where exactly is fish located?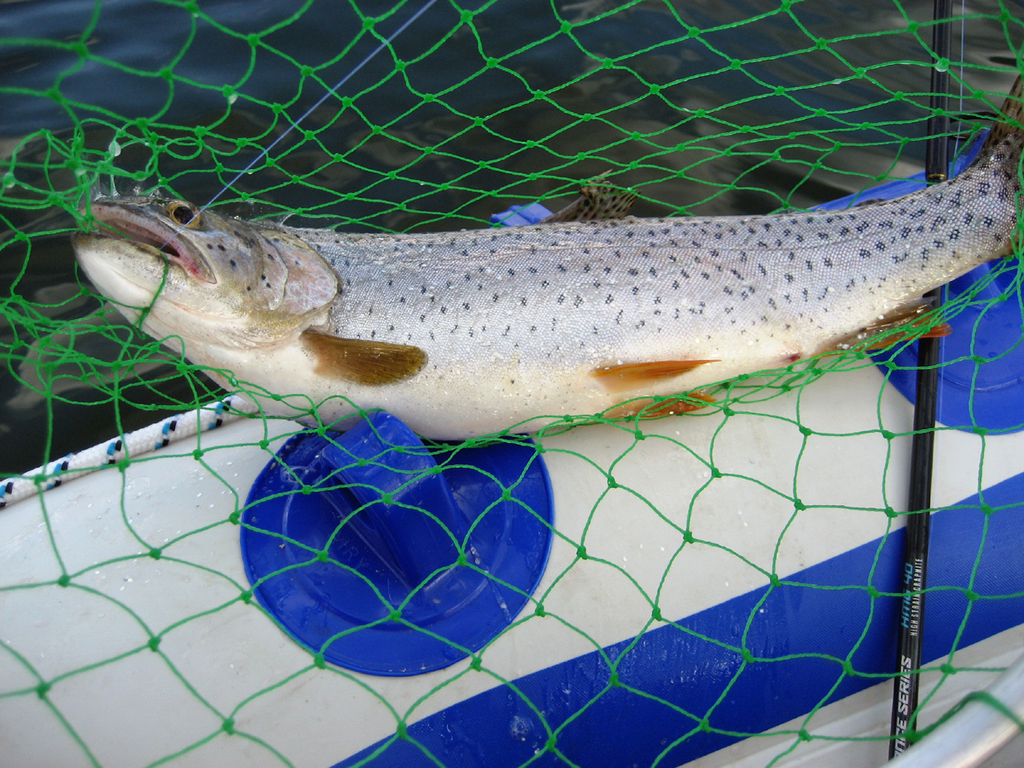
Its bounding box is (81, 128, 937, 486).
